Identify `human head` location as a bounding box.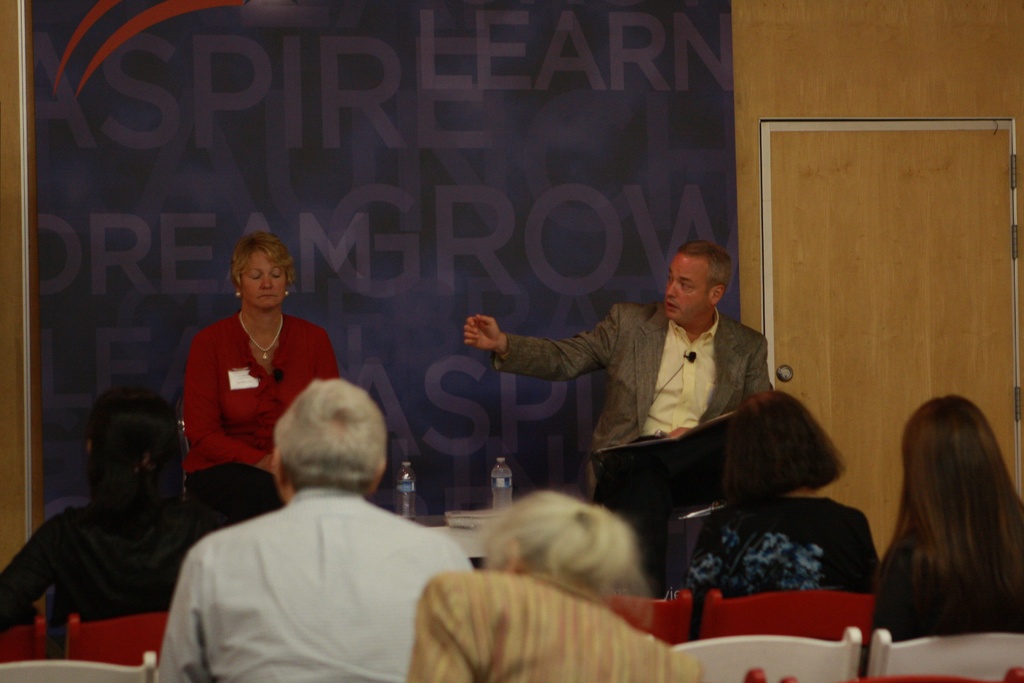
[x1=878, y1=394, x2=1023, y2=597].
